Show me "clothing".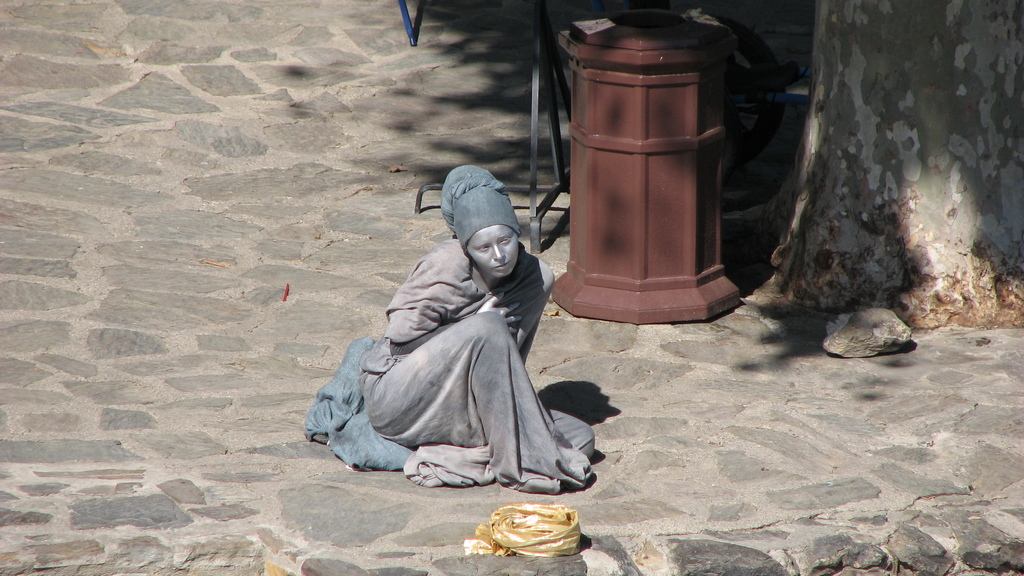
"clothing" is here: 314:237:605:515.
